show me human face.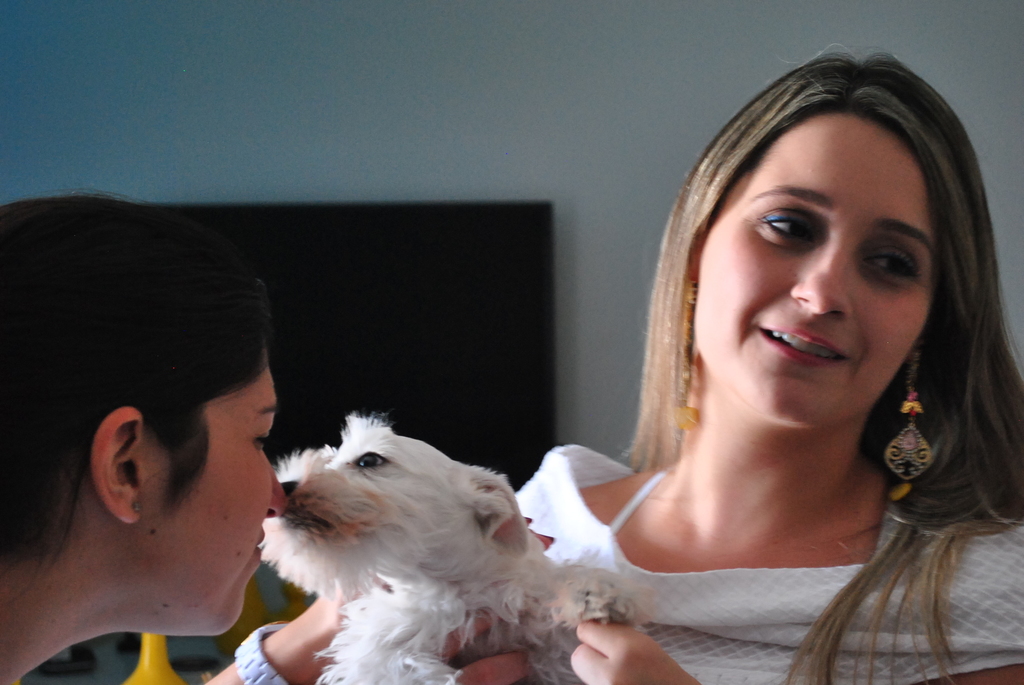
human face is here: bbox=(141, 361, 285, 639).
